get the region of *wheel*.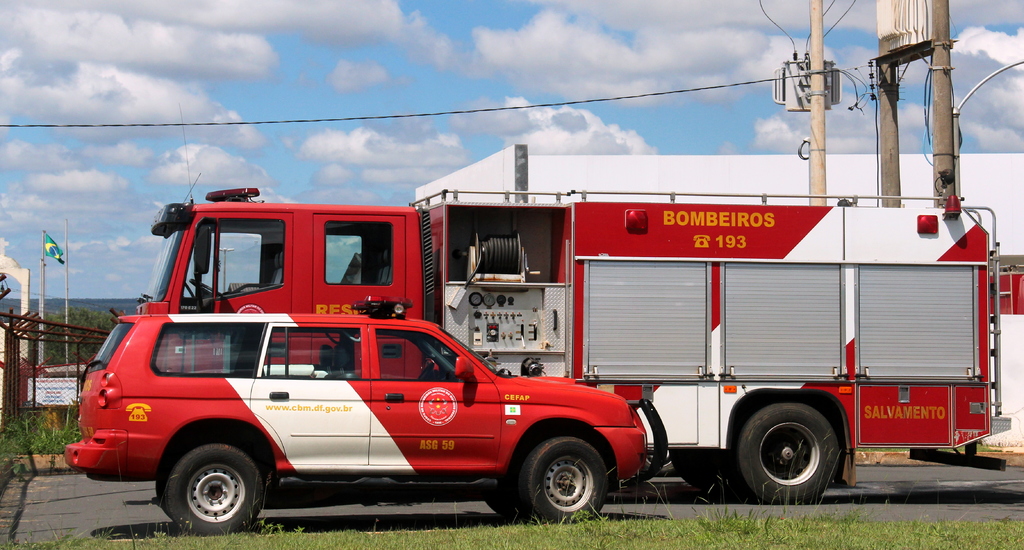
locate(159, 443, 257, 529).
